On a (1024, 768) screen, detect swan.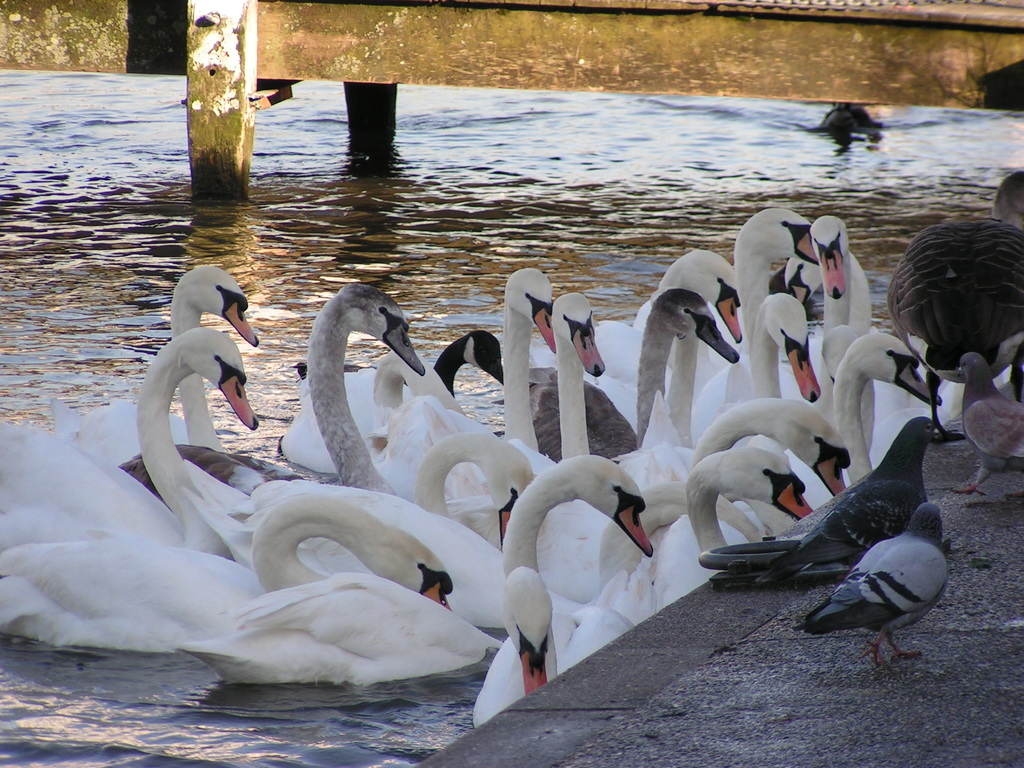
l=187, t=450, r=653, b=684.
